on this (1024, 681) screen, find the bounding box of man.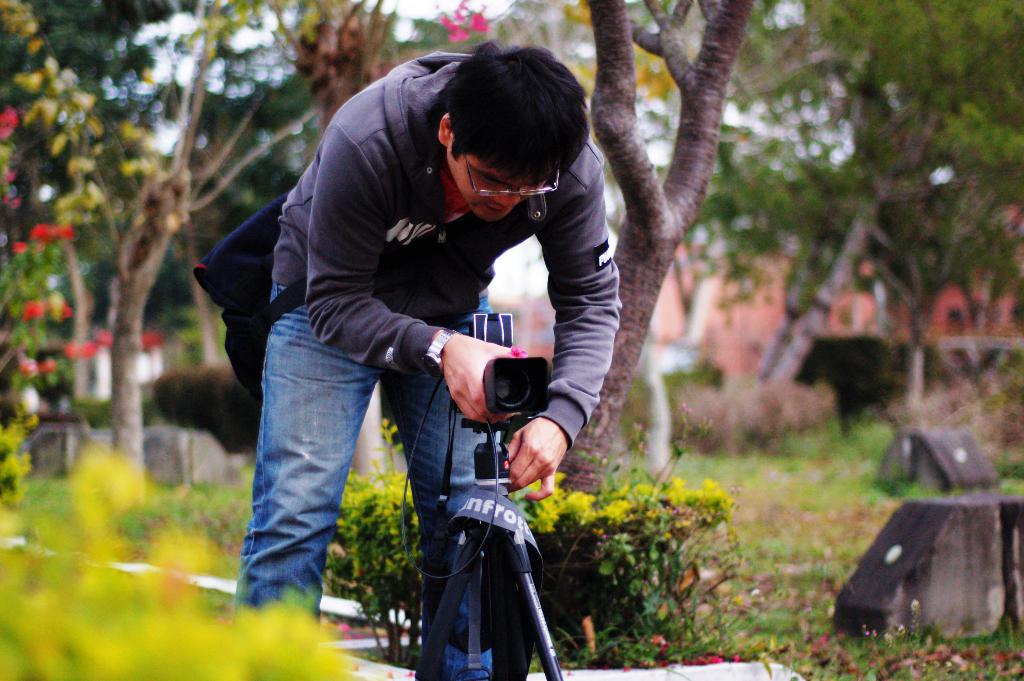
Bounding box: 182/49/658/633.
